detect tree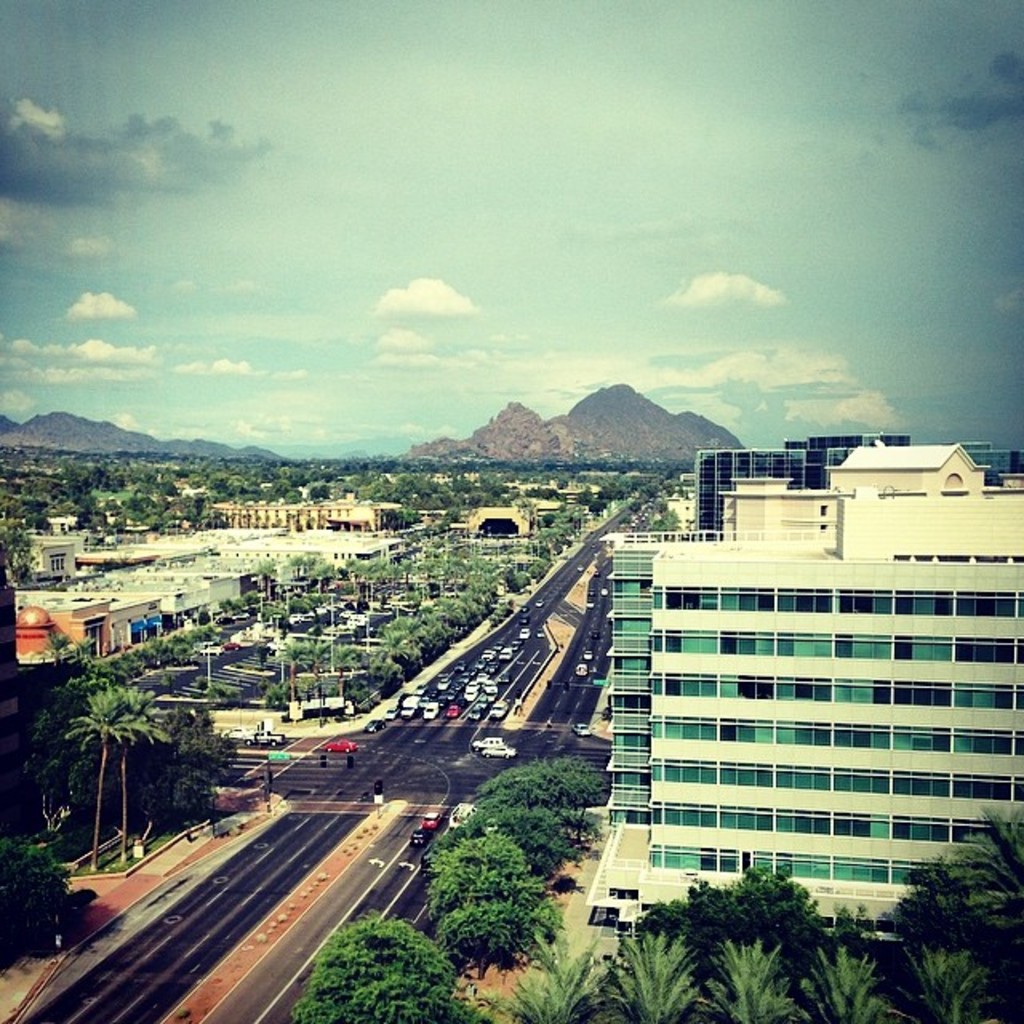
502:939:611:1022
